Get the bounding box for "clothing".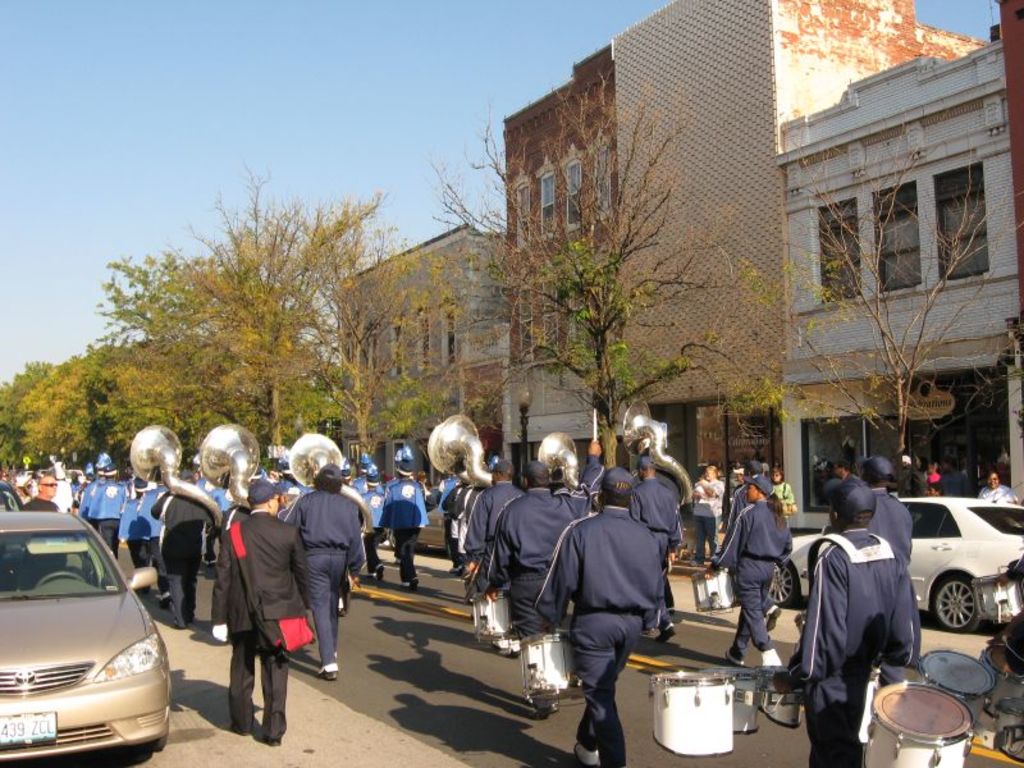
bbox=[855, 481, 914, 561].
